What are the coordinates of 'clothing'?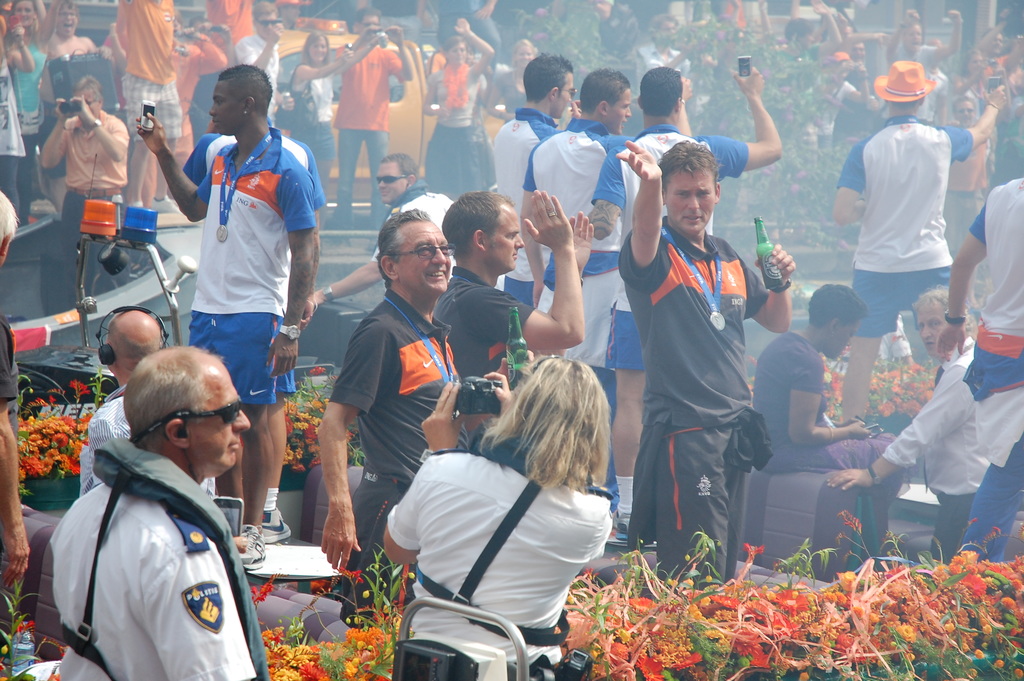
(837,114,972,336).
